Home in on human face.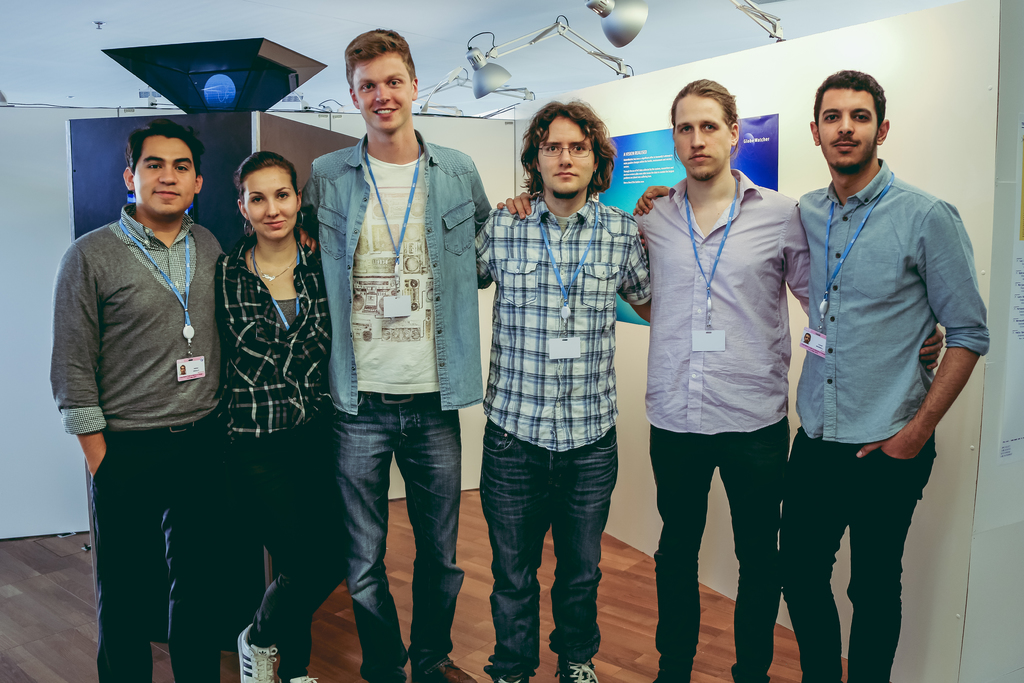
Homed in at <bbox>671, 92, 731, 175</bbox>.
